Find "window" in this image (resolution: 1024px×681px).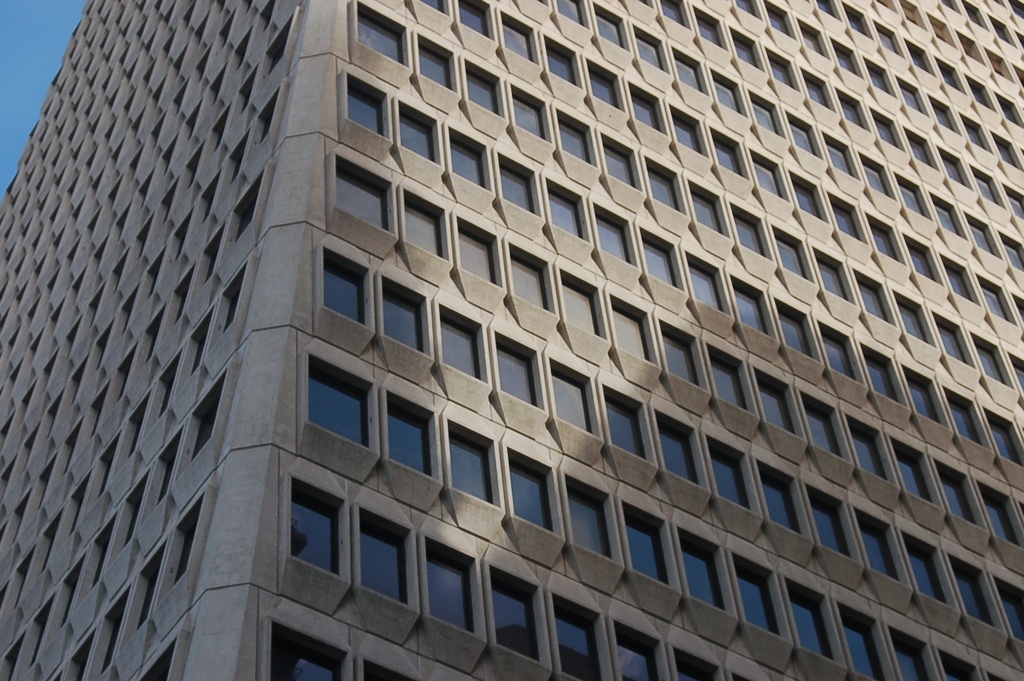
bbox=[897, 445, 927, 502].
